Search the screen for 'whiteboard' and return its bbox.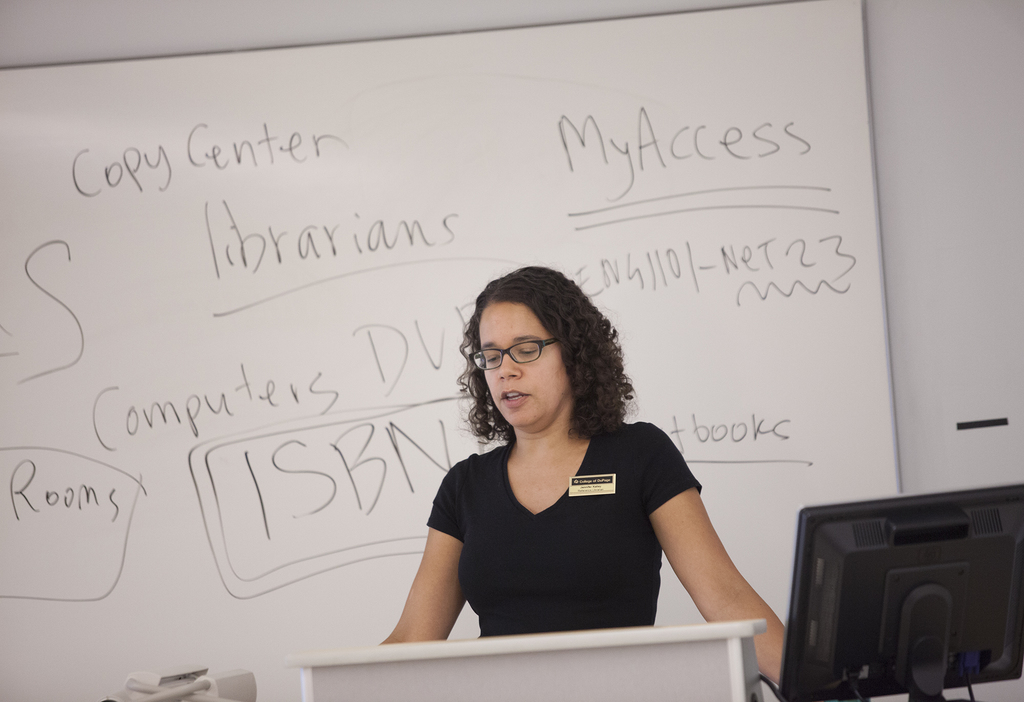
Found: locate(0, 0, 908, 701).
